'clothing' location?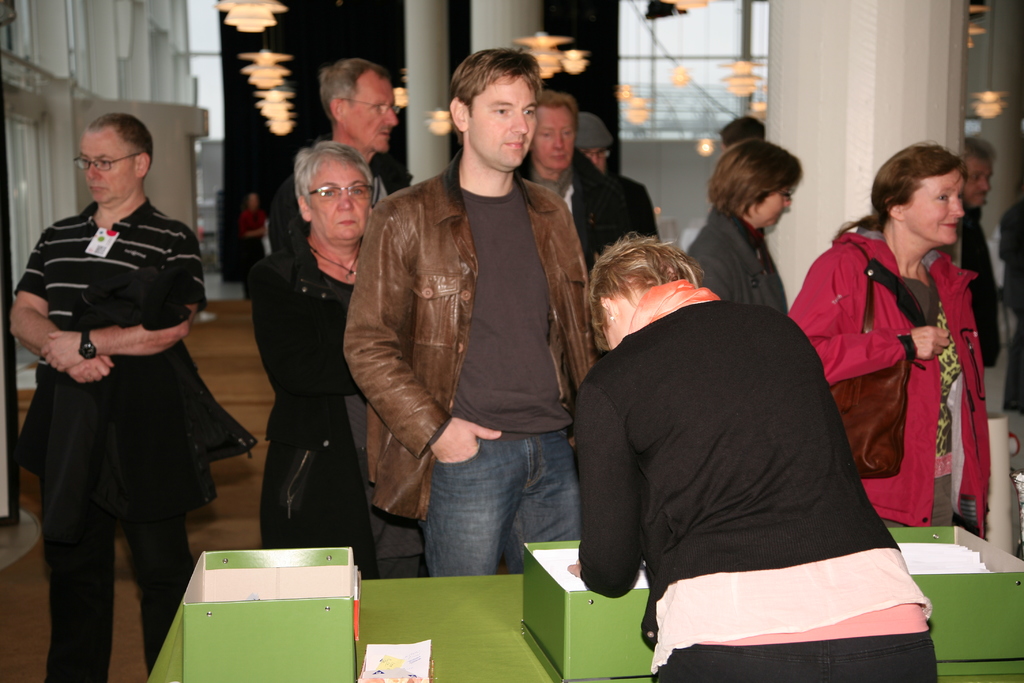
rect(250, 231, 426, 583)
